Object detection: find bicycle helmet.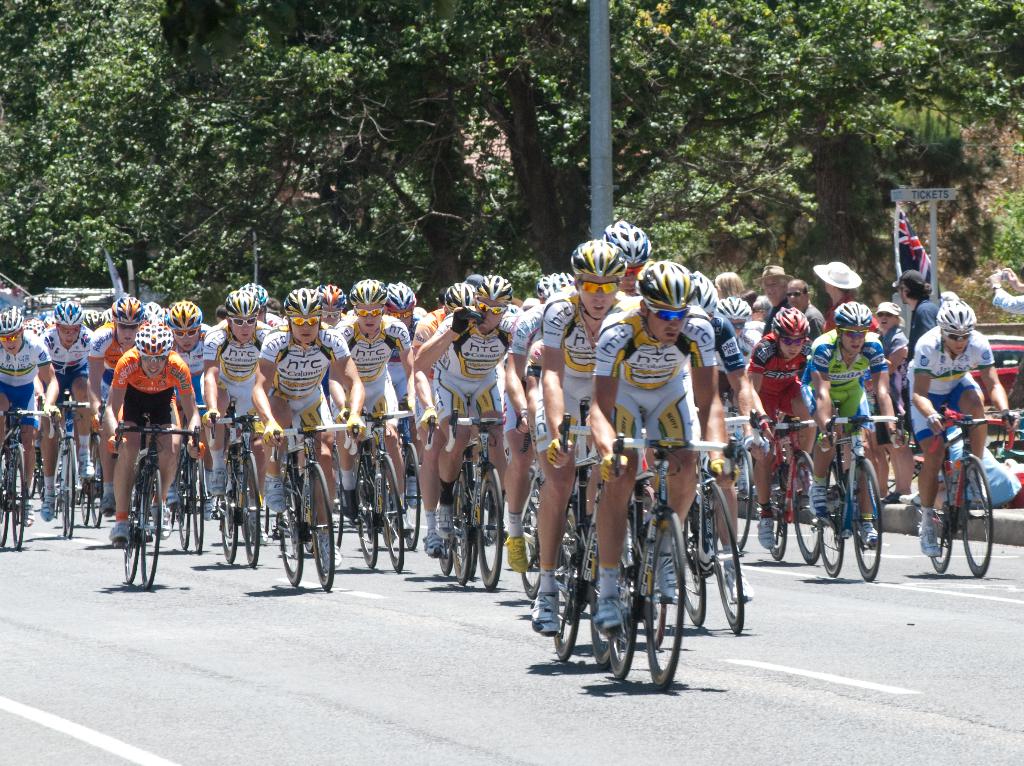
locate(695, 273, 720, 323).
